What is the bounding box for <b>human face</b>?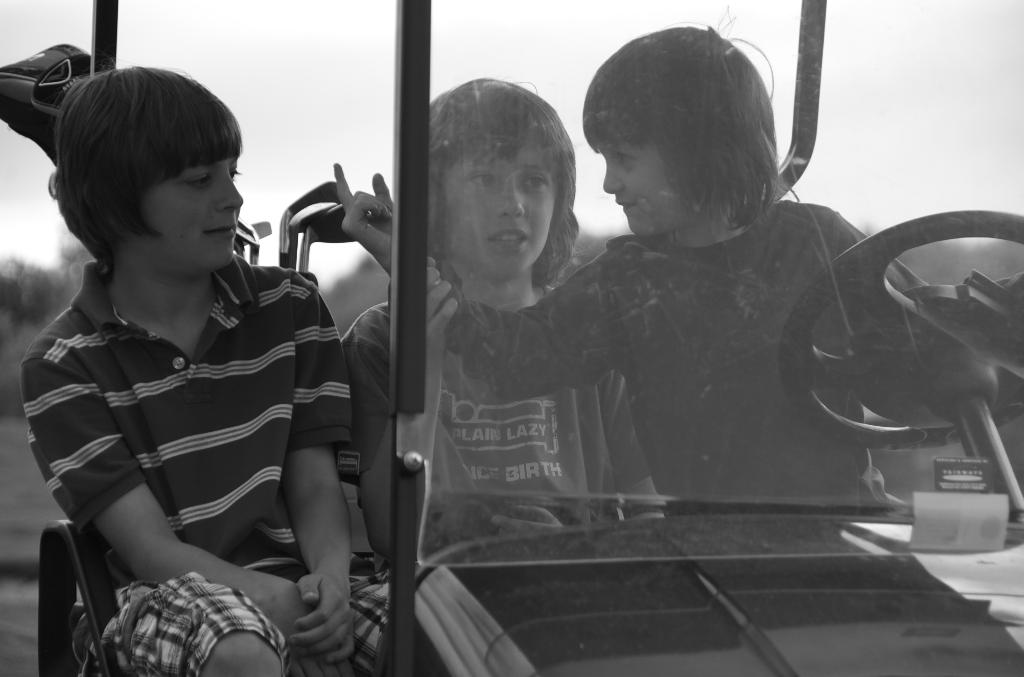
bbox=[438, 135, 559, 266].
